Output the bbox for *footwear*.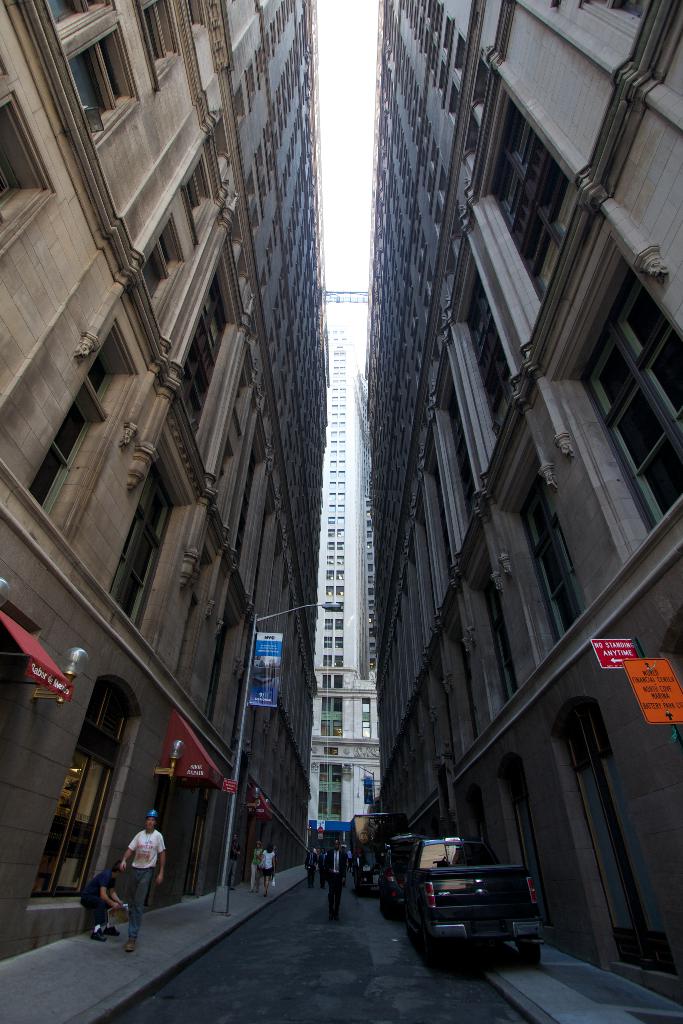
[90,929,108,940].
